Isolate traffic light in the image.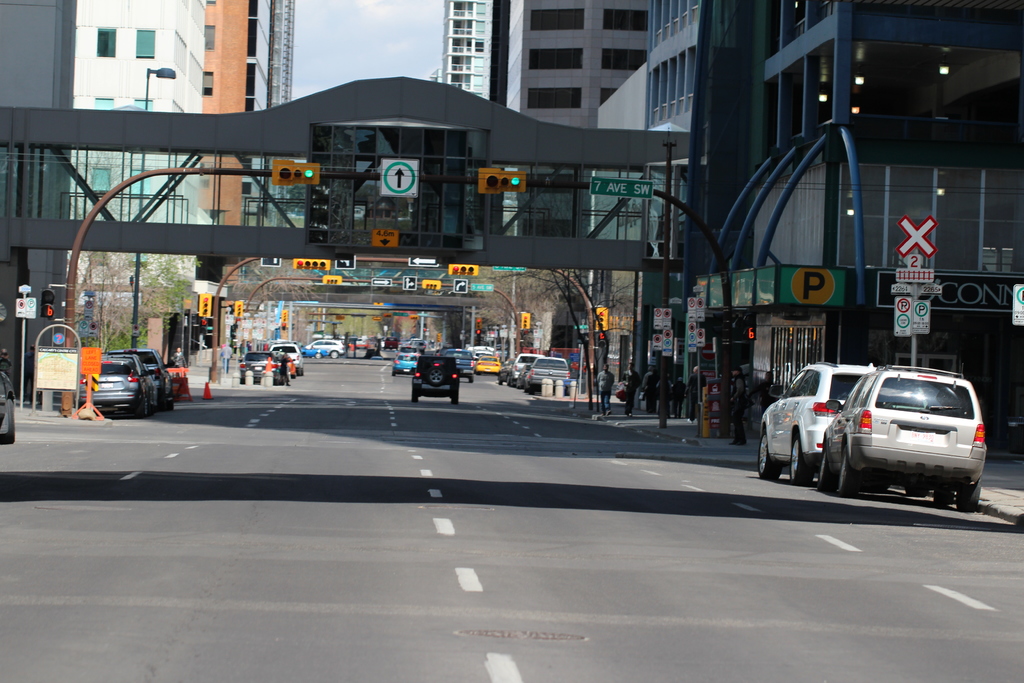
Isolated region: Rect(281, 310, 289, 323).
